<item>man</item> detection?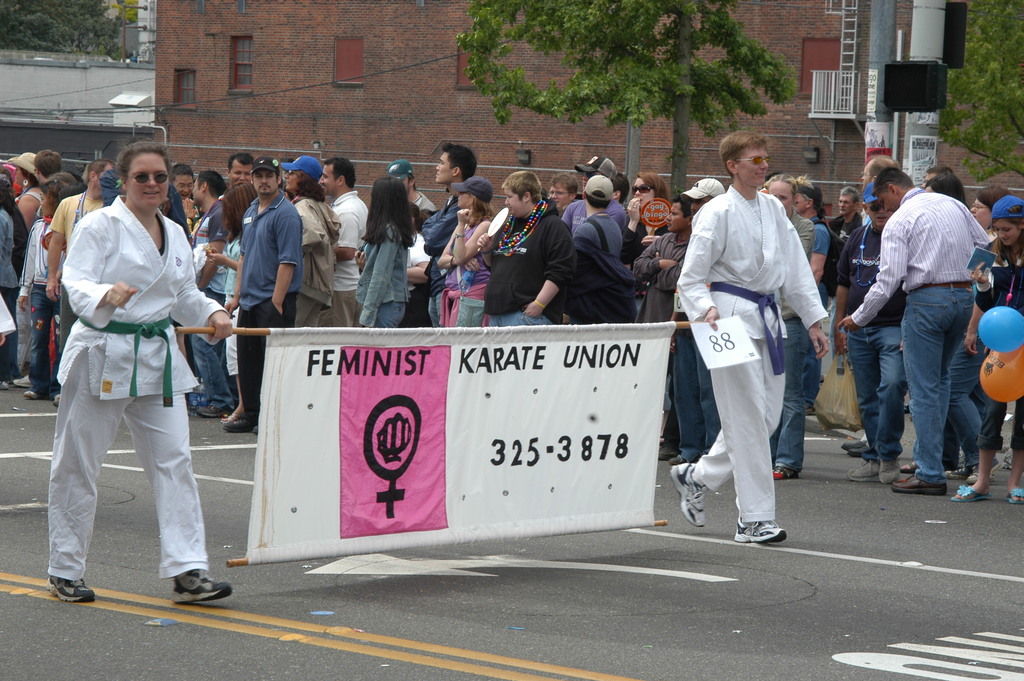
l=230, t=152, r=254, b=188
